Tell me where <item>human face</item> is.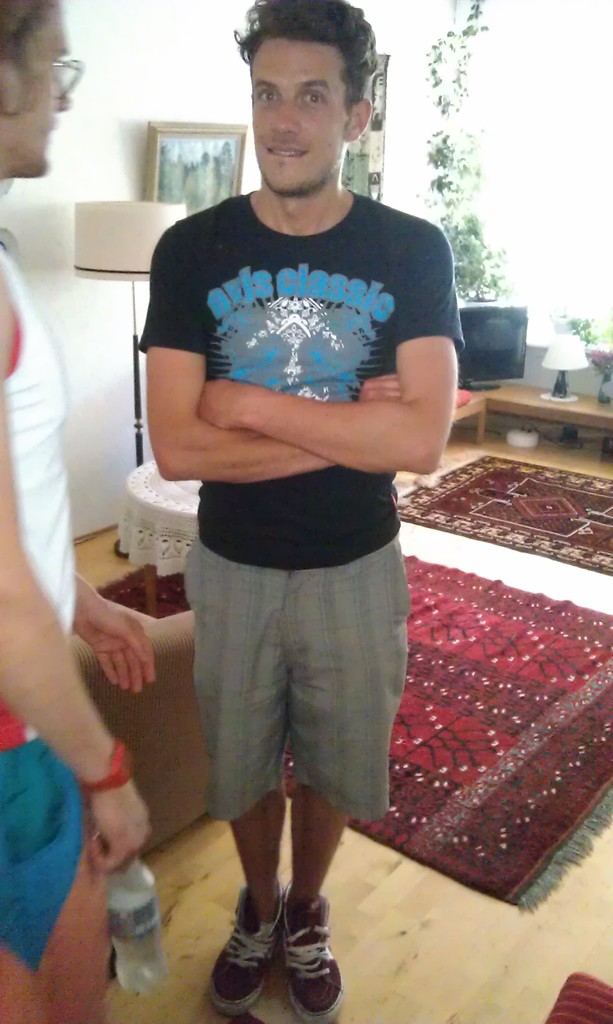
<item>human face</item> is at region(12, 1, 75, 181).
